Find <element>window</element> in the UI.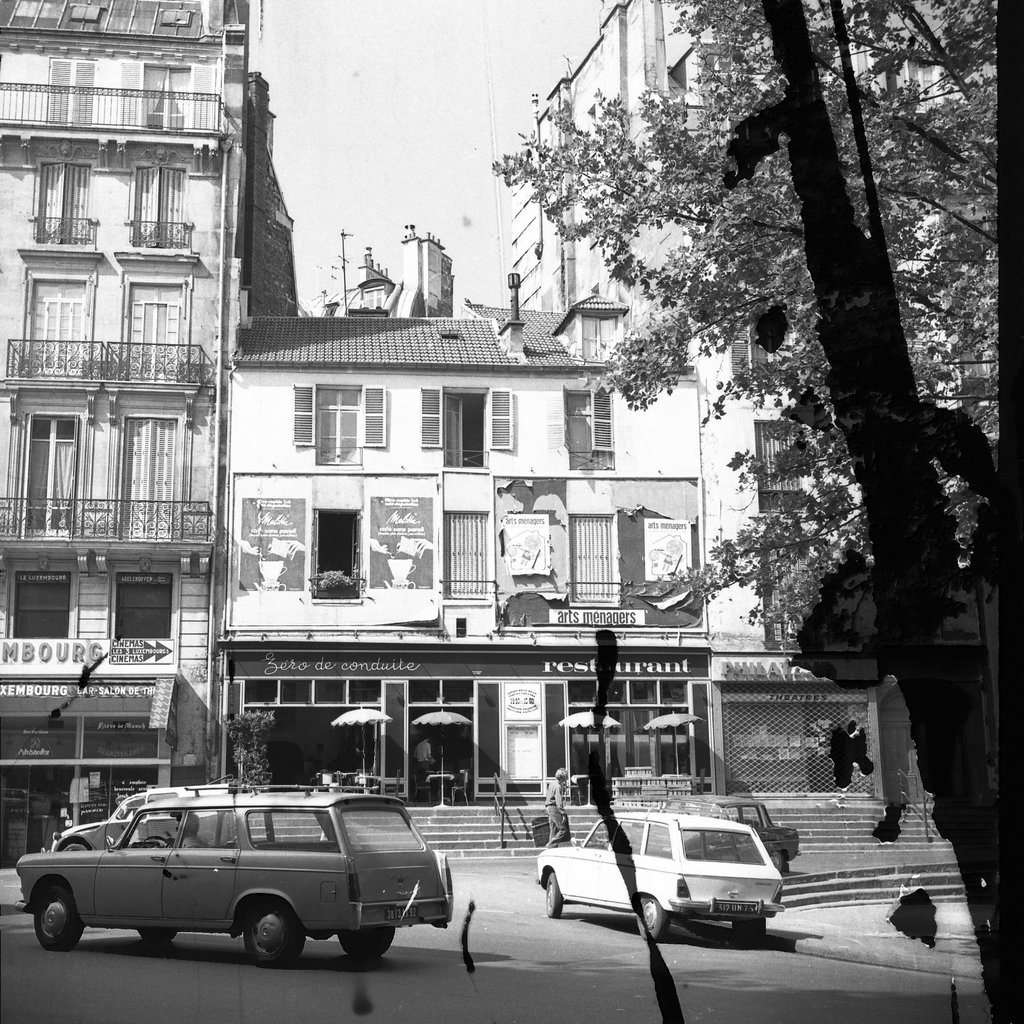
UI element at locate(445, 511, 490, 592).
